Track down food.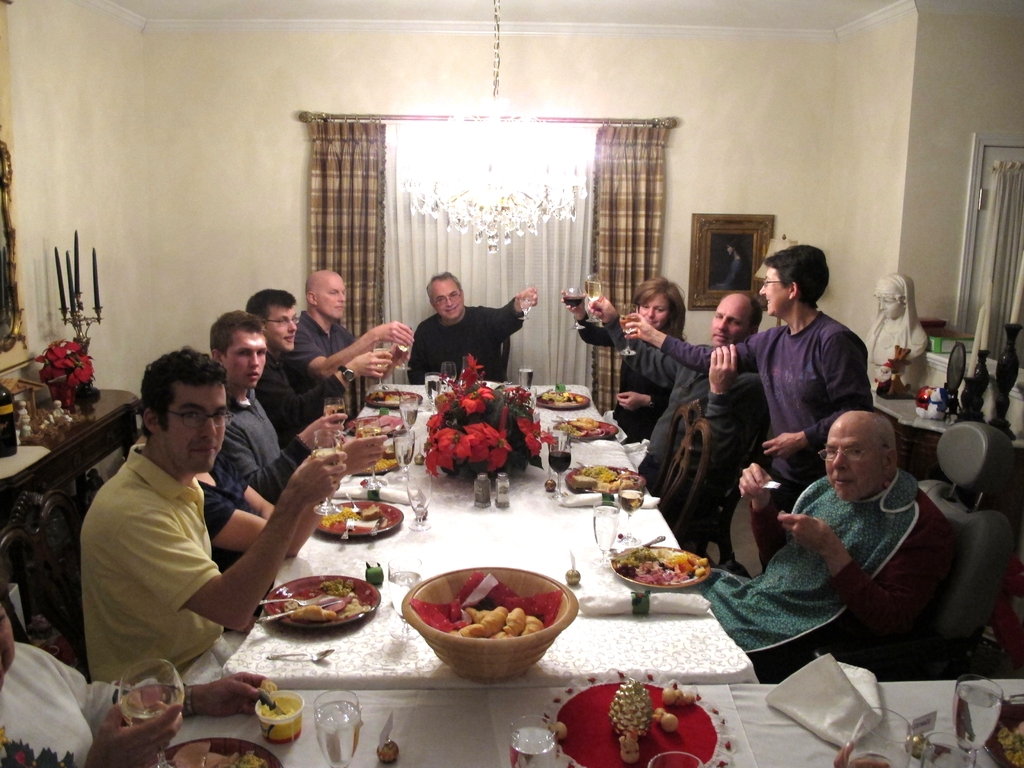
Tracked to bbox=[362, 456, 399, 476].
